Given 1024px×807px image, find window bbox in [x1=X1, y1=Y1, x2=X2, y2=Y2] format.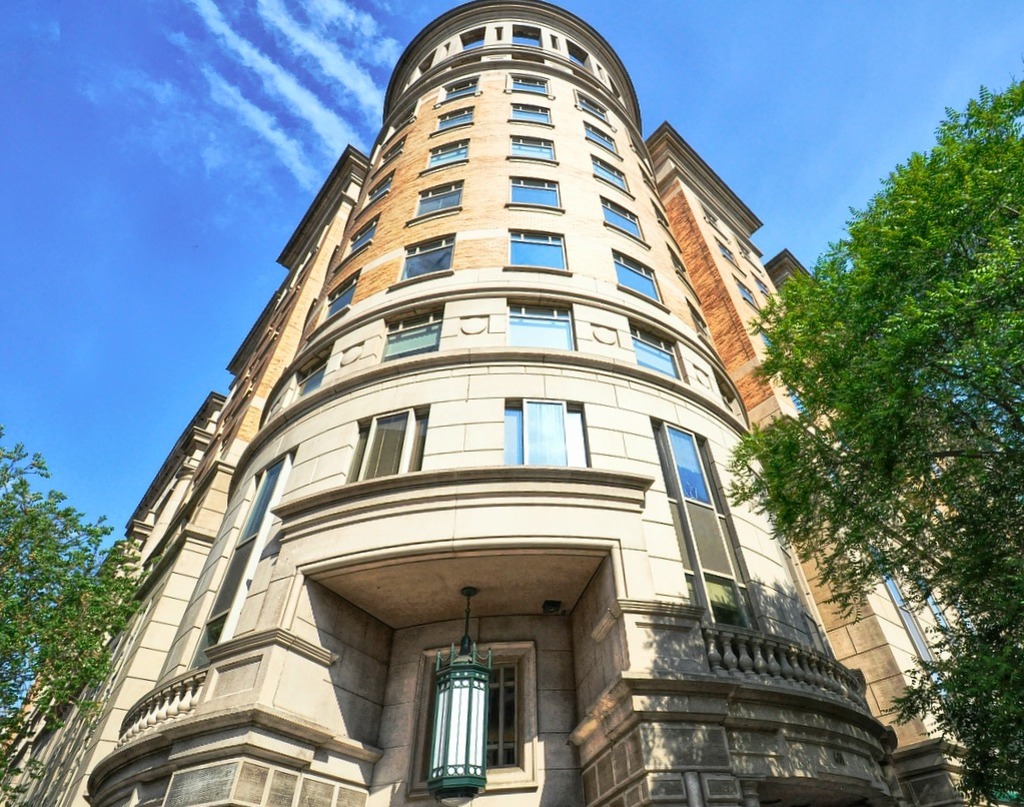
[x1=331, y1=215, x2=378, y2=277].
